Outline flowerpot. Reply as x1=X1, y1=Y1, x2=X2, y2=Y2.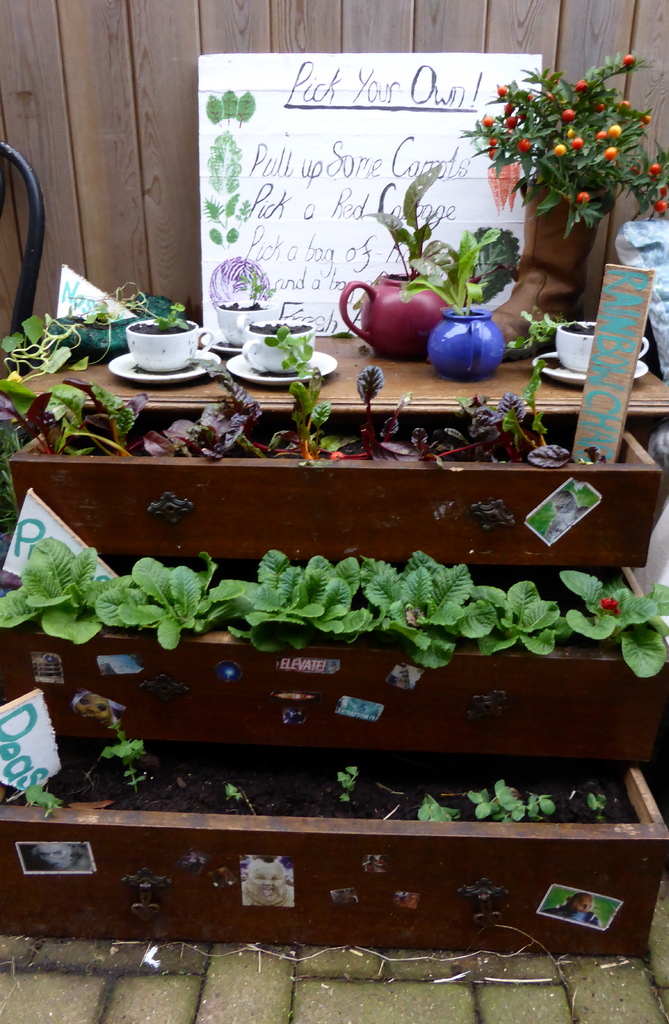
x1=338, y1=274, x2=454, y2=369.
